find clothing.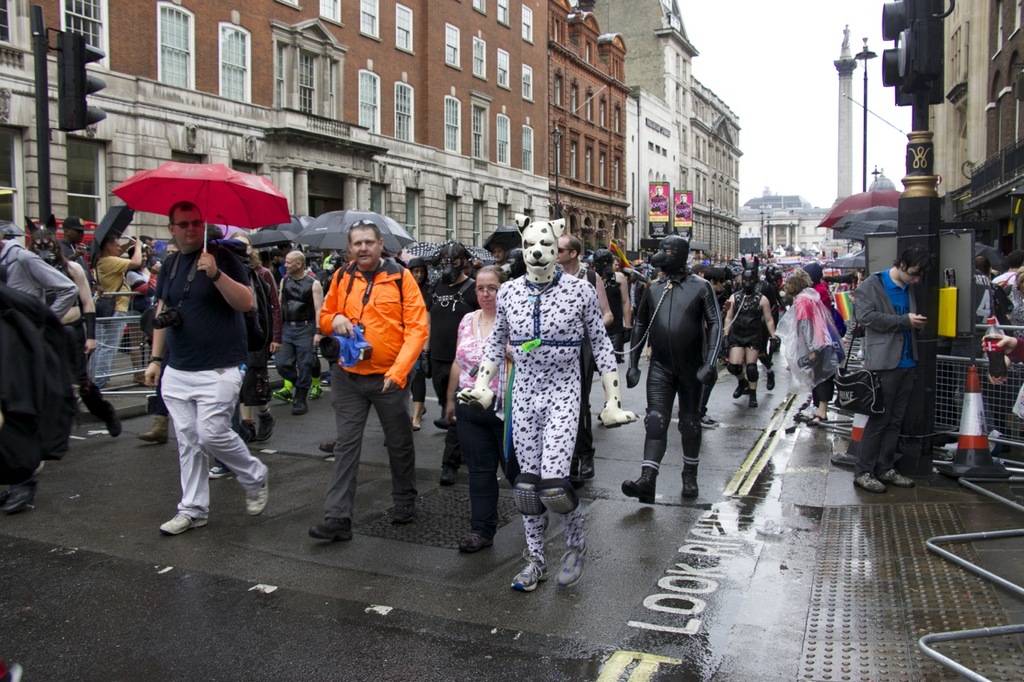
<region>597, 261, 626, 345</region>.
